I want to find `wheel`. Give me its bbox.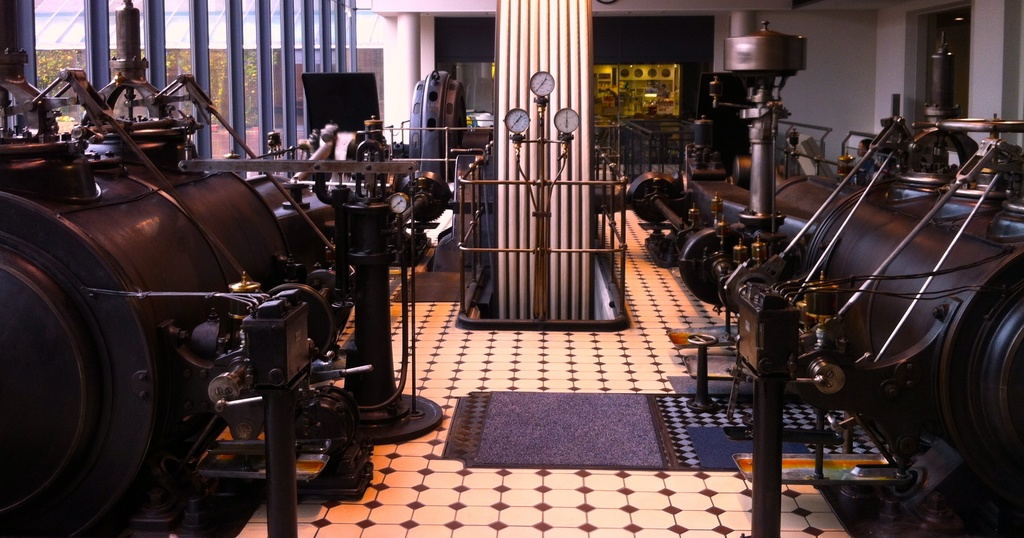
bbox=[679, 227, 748, 311].
